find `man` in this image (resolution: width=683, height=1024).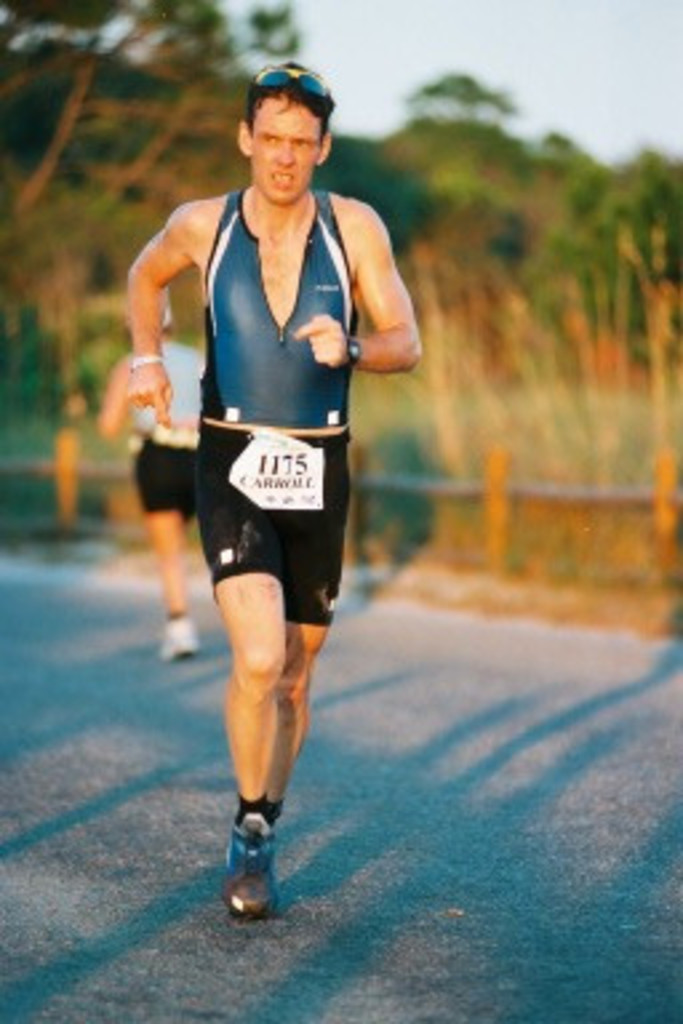
(115,72,432,829).
